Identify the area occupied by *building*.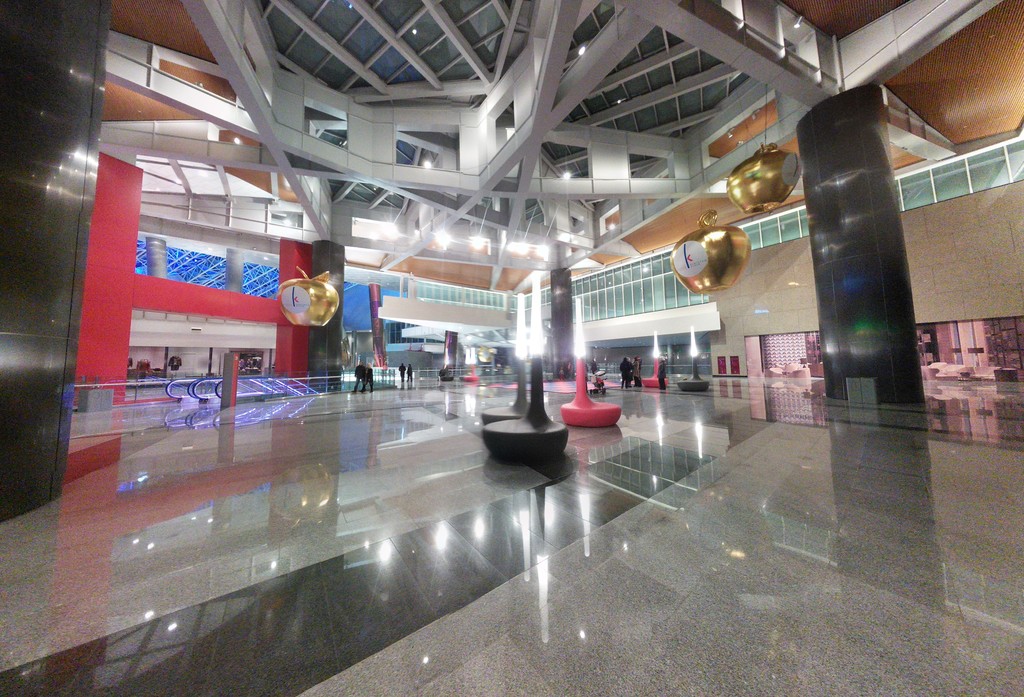
Area: detection(0, 0, 1022, 696).
